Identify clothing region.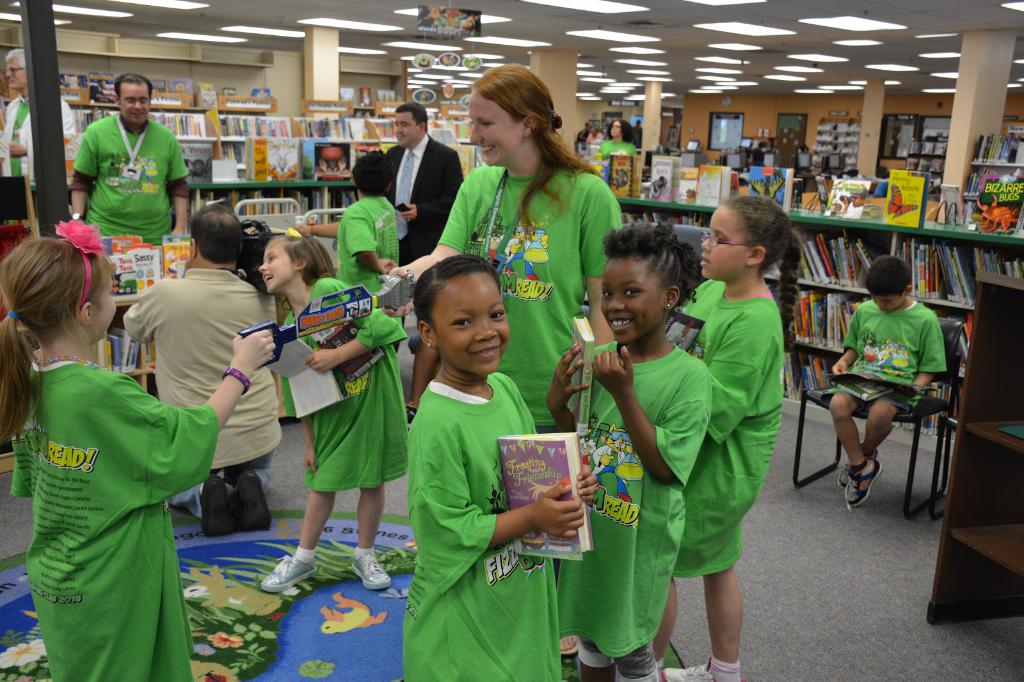
Region: 111:268:294:489.
